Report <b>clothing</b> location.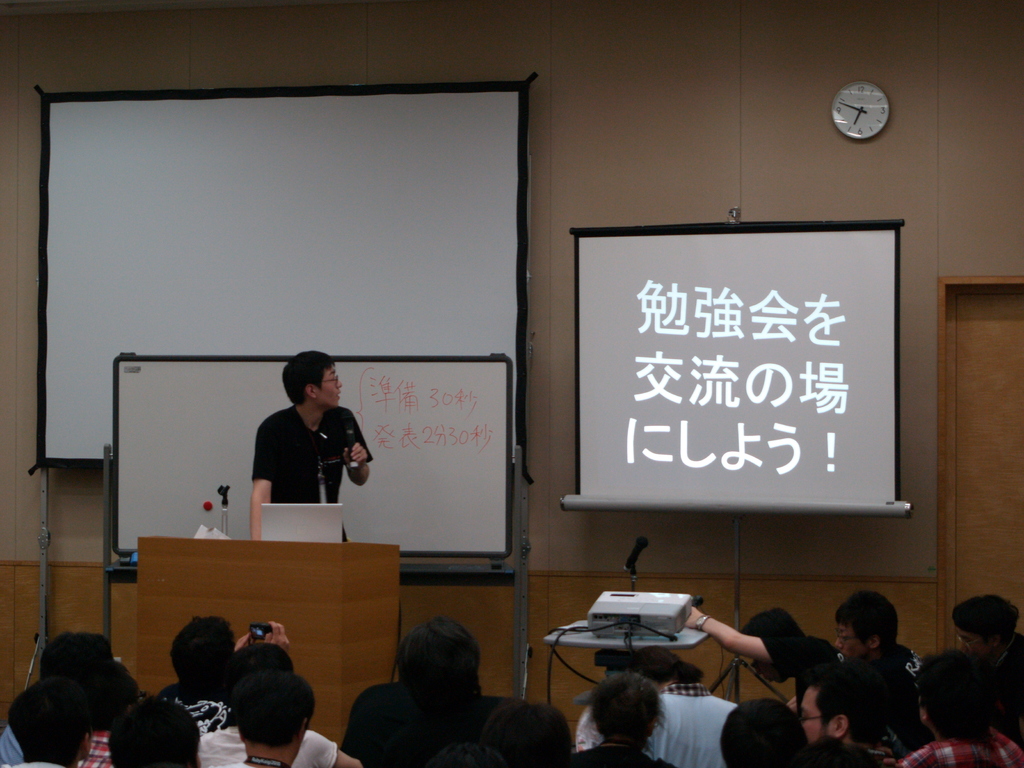
Report: pyautogui.locateOnScreen(162, 691, 237, 732).
